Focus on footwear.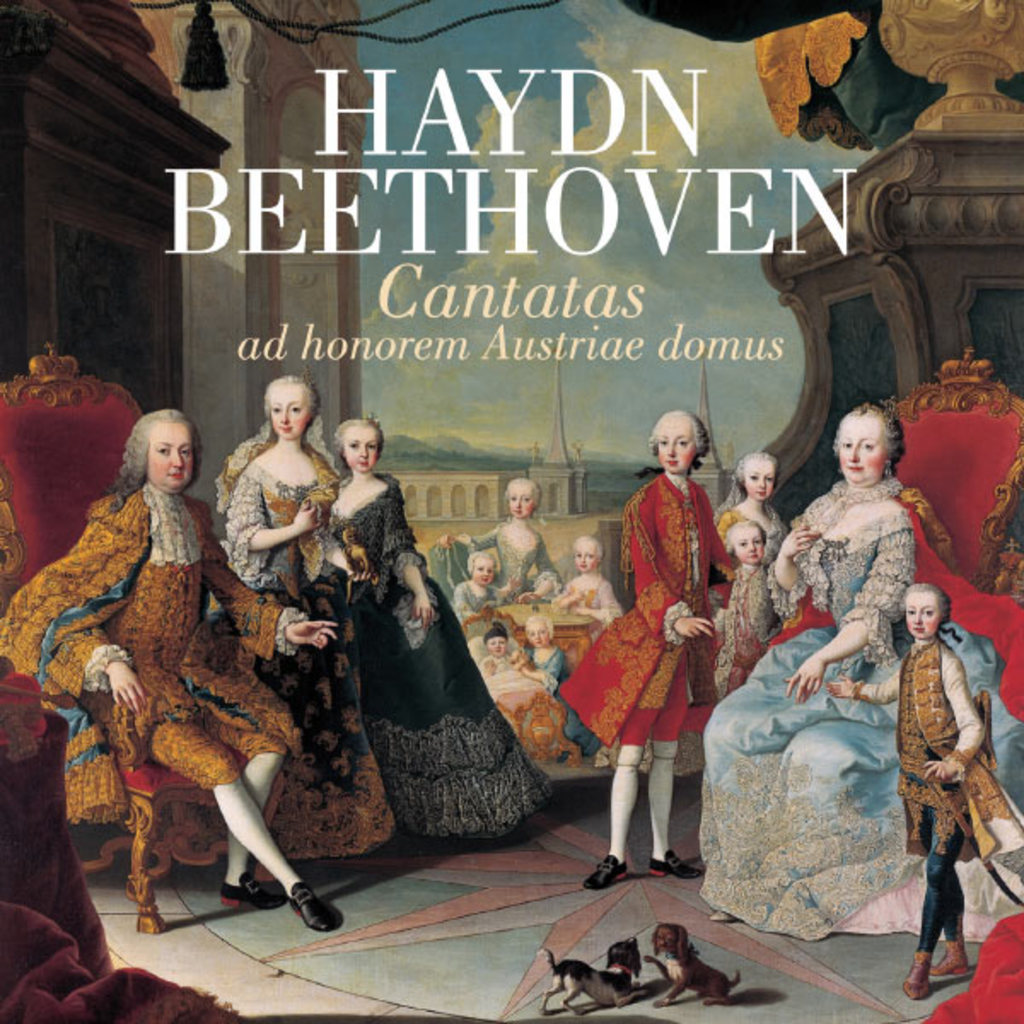
Focused at box=[584, 847, 631, 886].
